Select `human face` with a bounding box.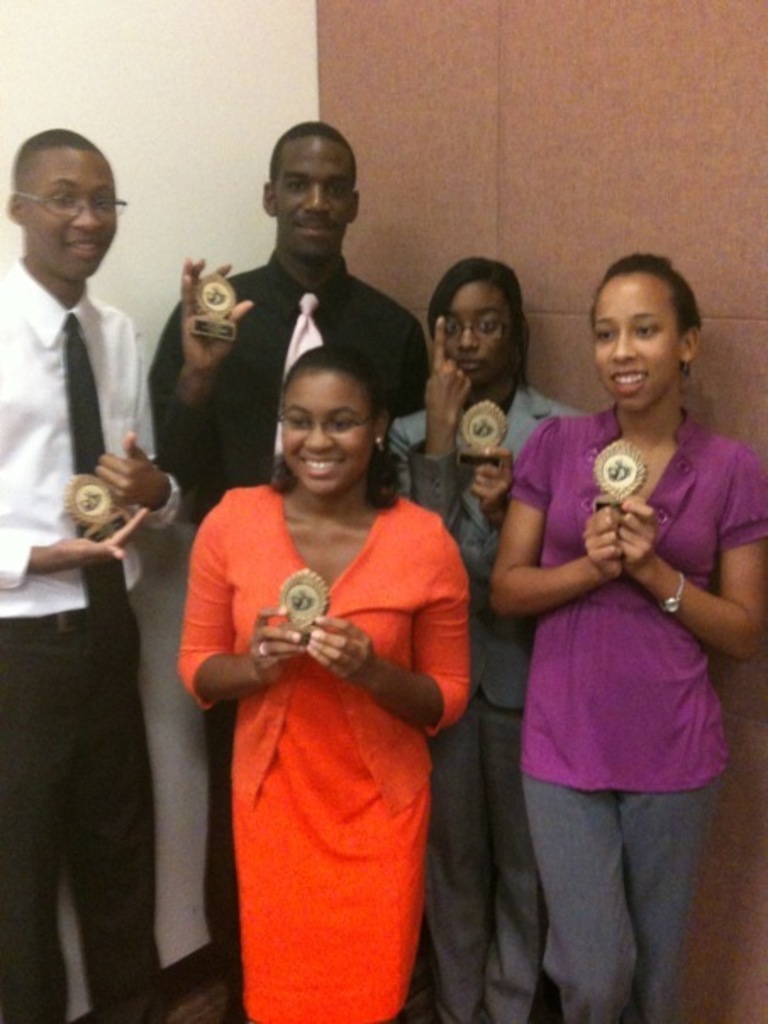
(x1=276, y1=129, x2=354, y2=261).
